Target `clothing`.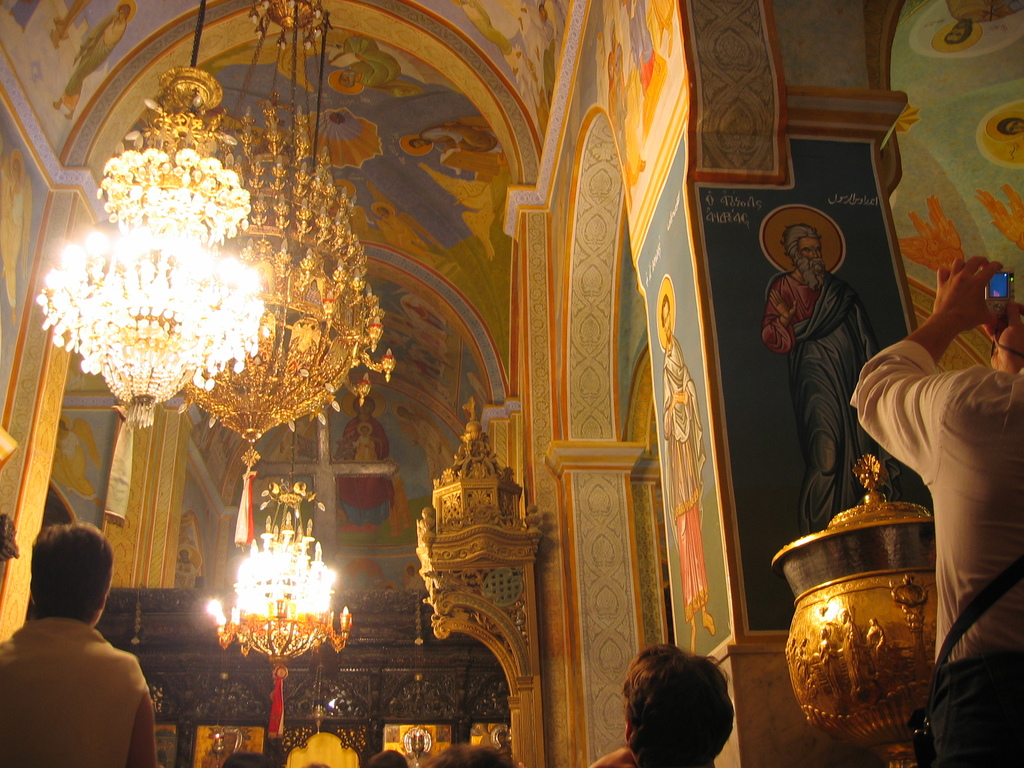
Target region: bbox=[760, 267, 900, 534].
